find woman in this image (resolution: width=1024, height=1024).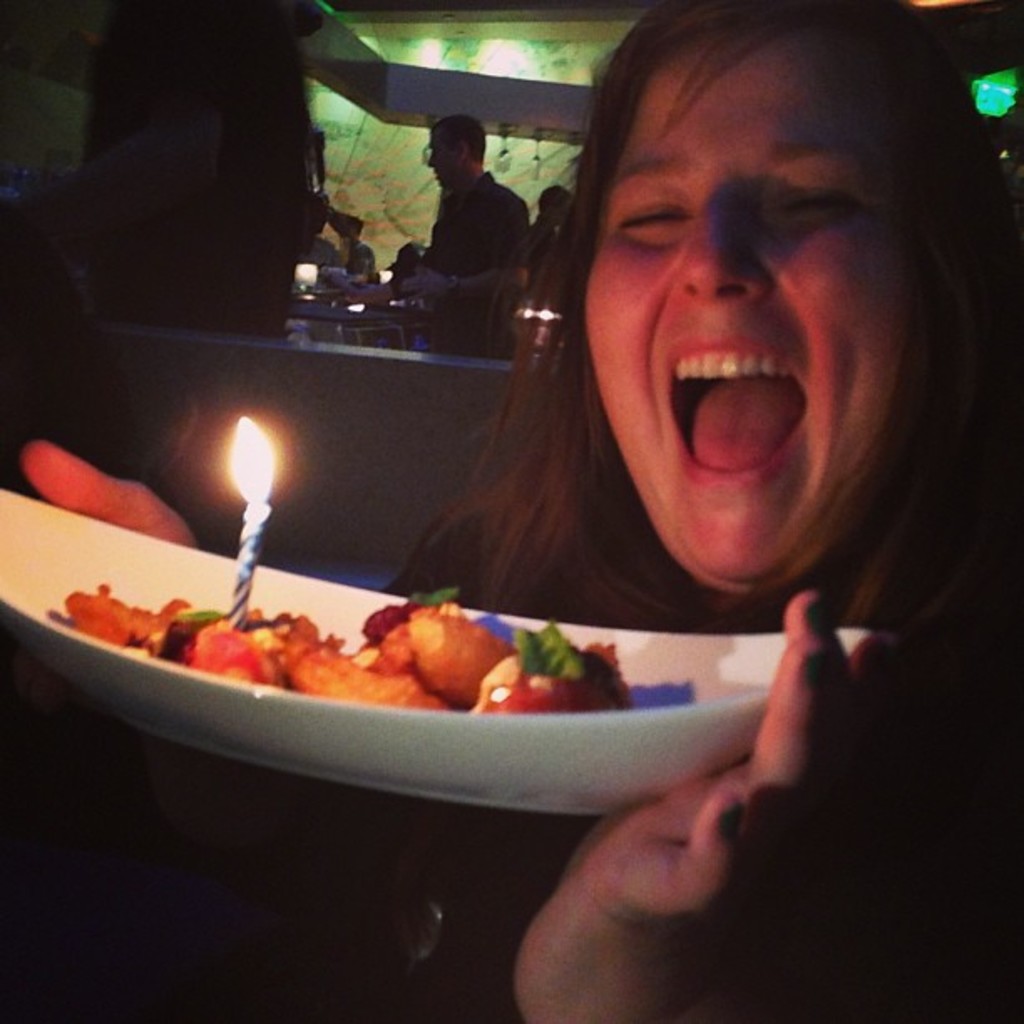
region(142, 17, 945, 902).
